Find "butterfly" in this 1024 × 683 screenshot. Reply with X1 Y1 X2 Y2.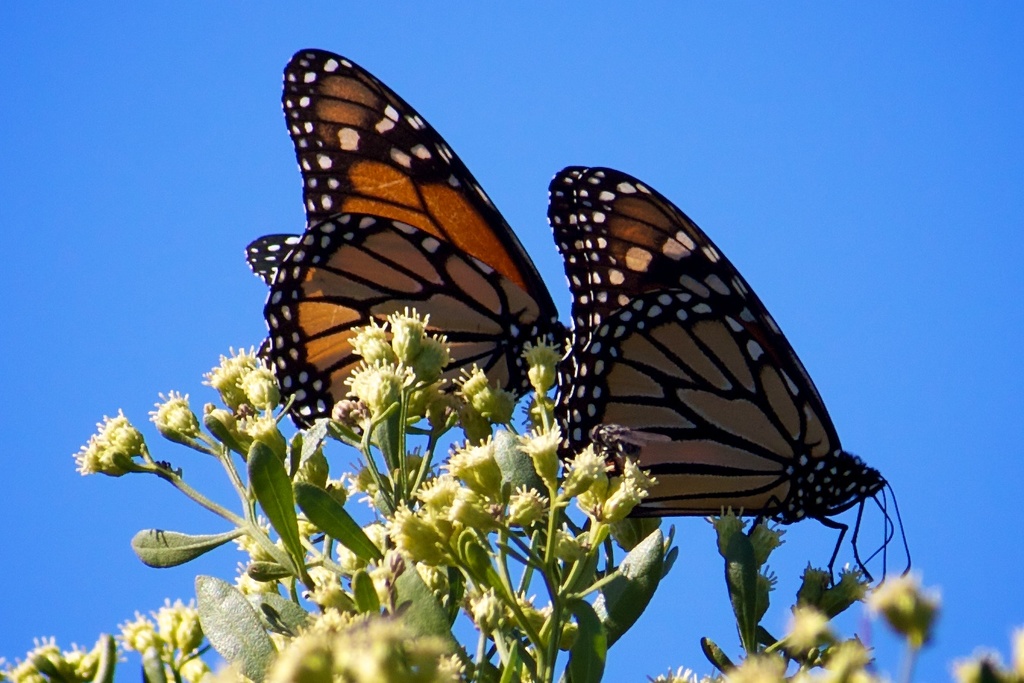
245 40 579 476.
